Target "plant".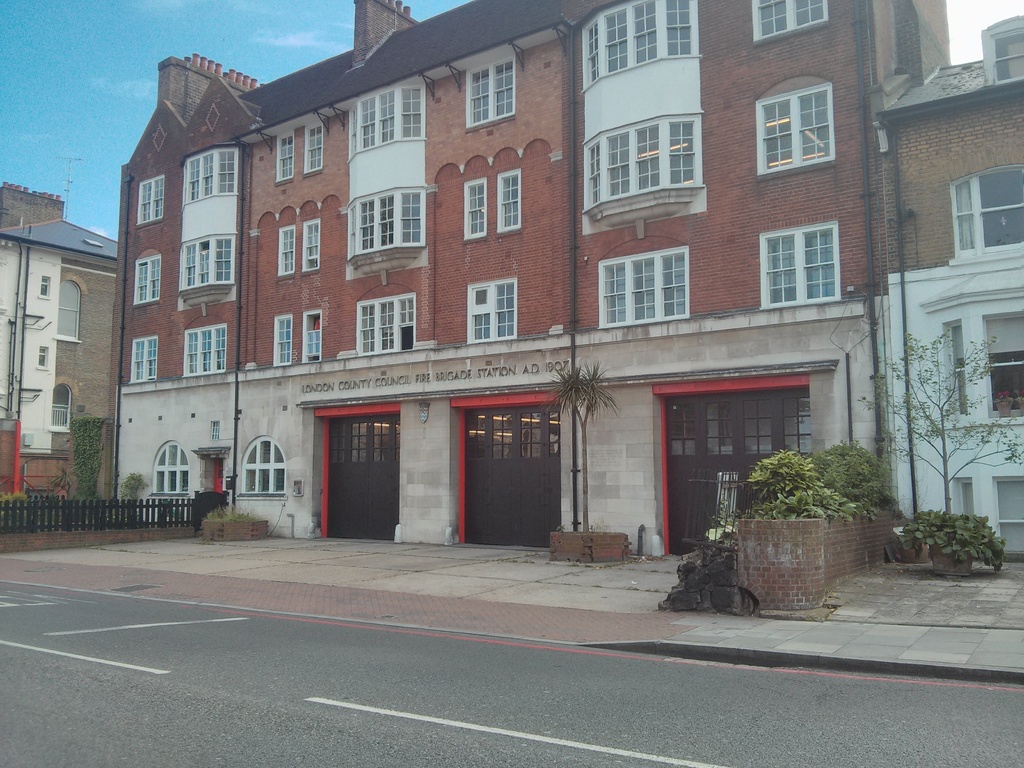
Target region: (767,482,868,523).
